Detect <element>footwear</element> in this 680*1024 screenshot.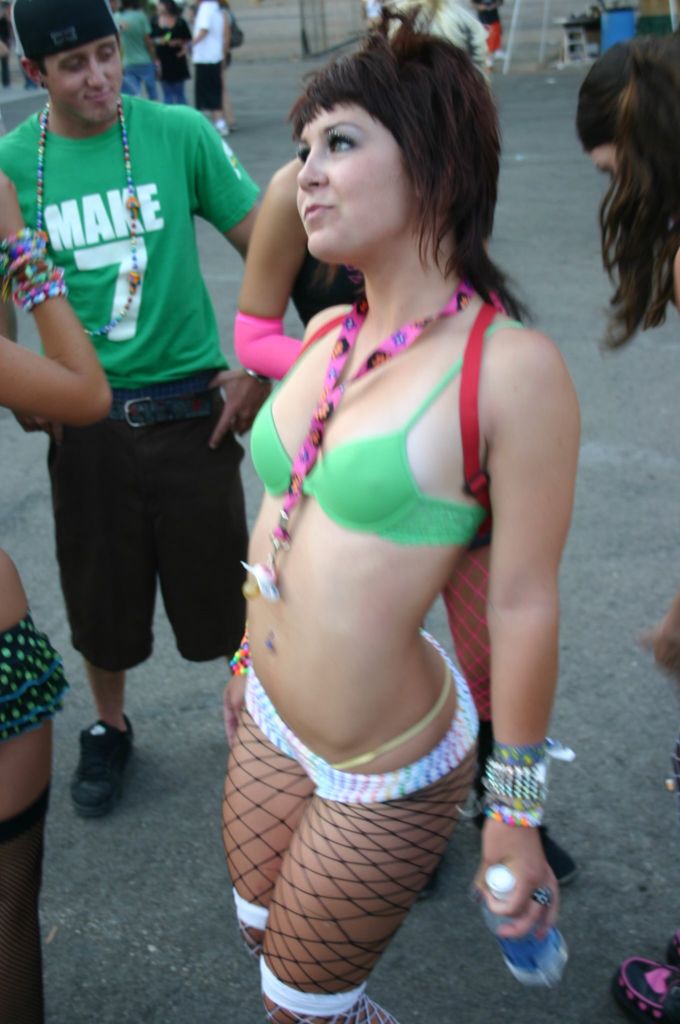
Detection: crop(473, 820, 573, 883).
